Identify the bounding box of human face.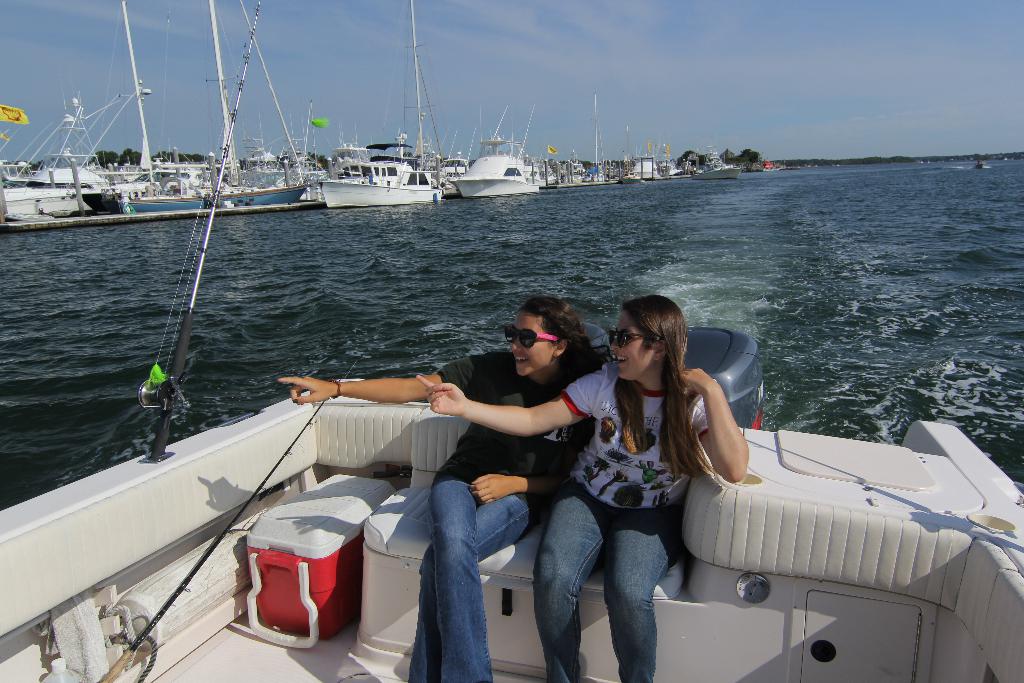
(616, 311, 666, 378).
